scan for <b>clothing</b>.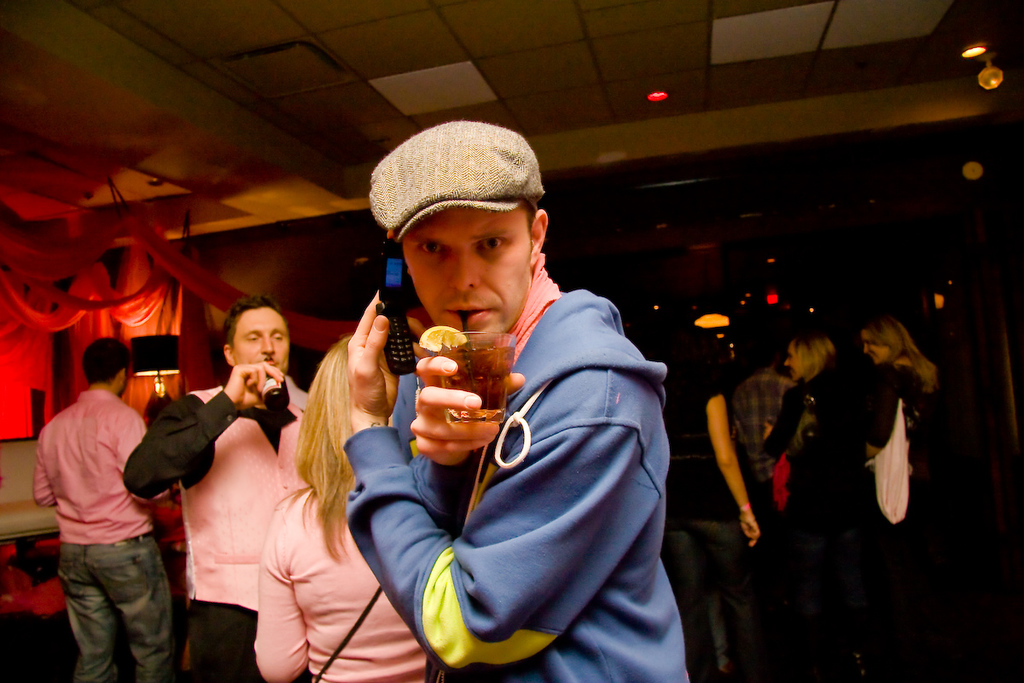
Scan result: region(26, 349, 162, 648).
